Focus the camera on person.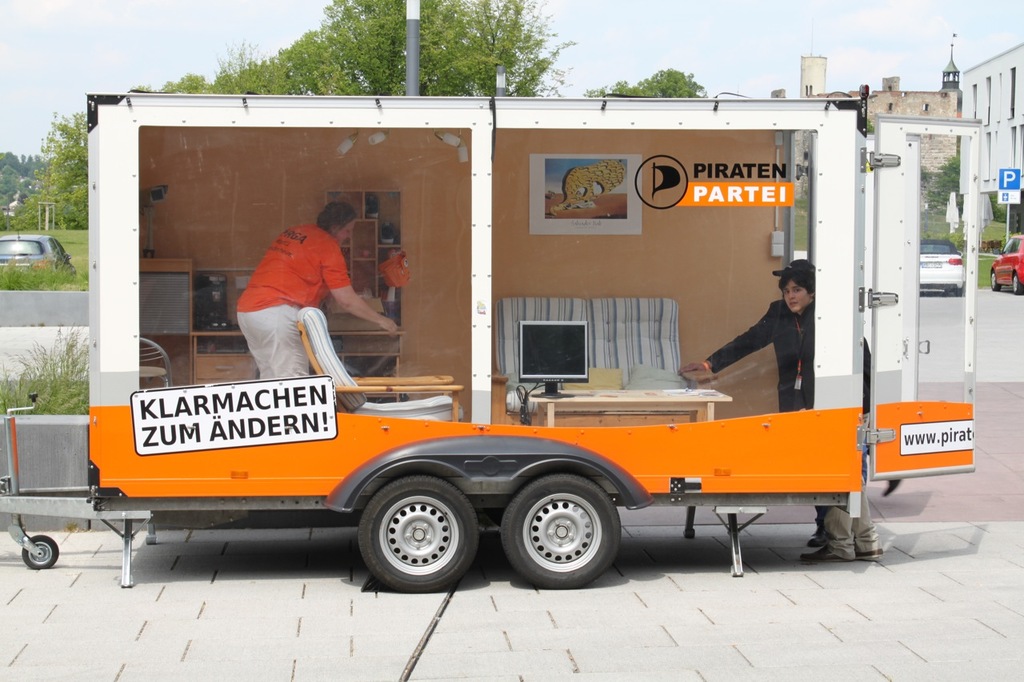
Focus region: detection(778, 272, 884, 564).
